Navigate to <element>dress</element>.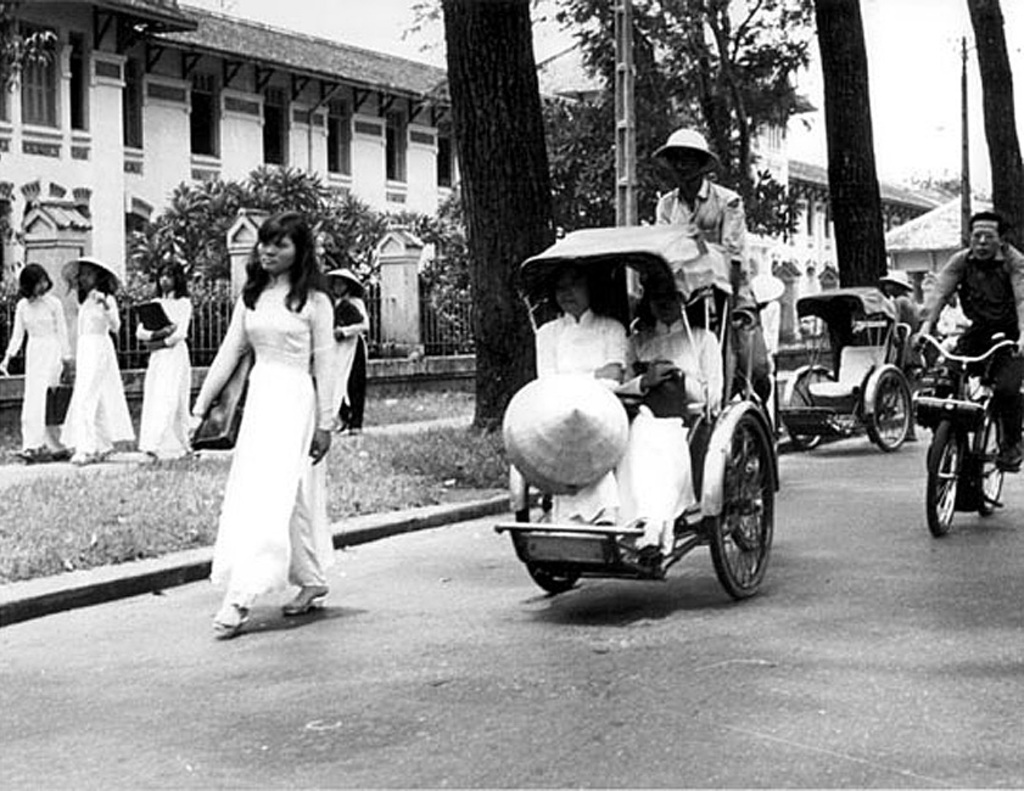
Navigation target: 133/290/197/460.
